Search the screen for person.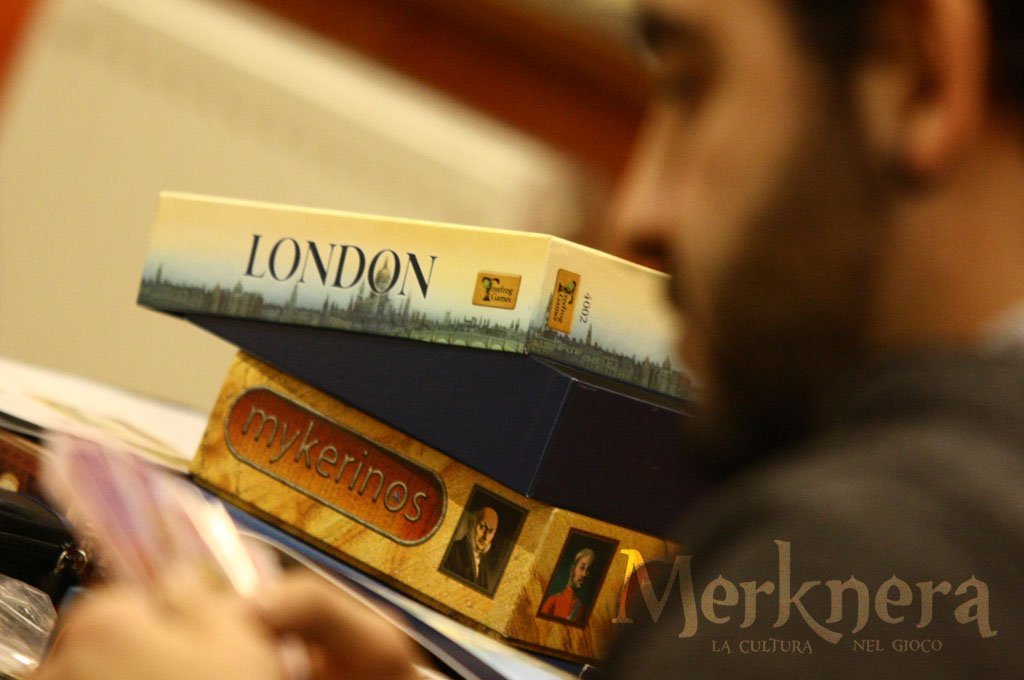
Found at select_region(41, 0, 1023, 679).
